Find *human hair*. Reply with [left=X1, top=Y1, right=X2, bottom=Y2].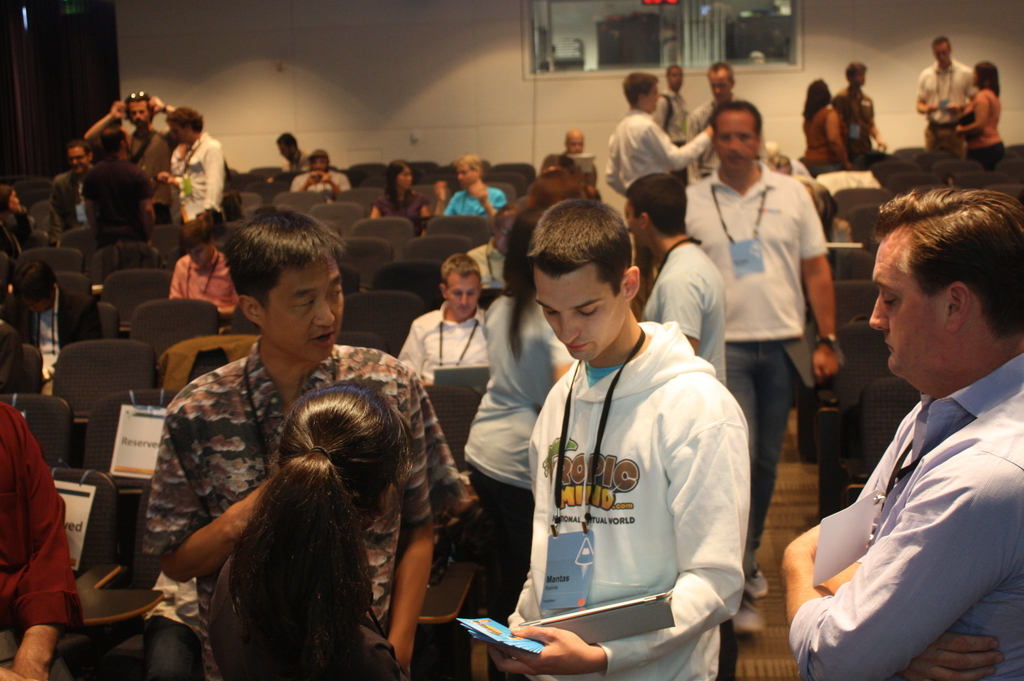
[left=442, top=253, right=488, bottom=293].
